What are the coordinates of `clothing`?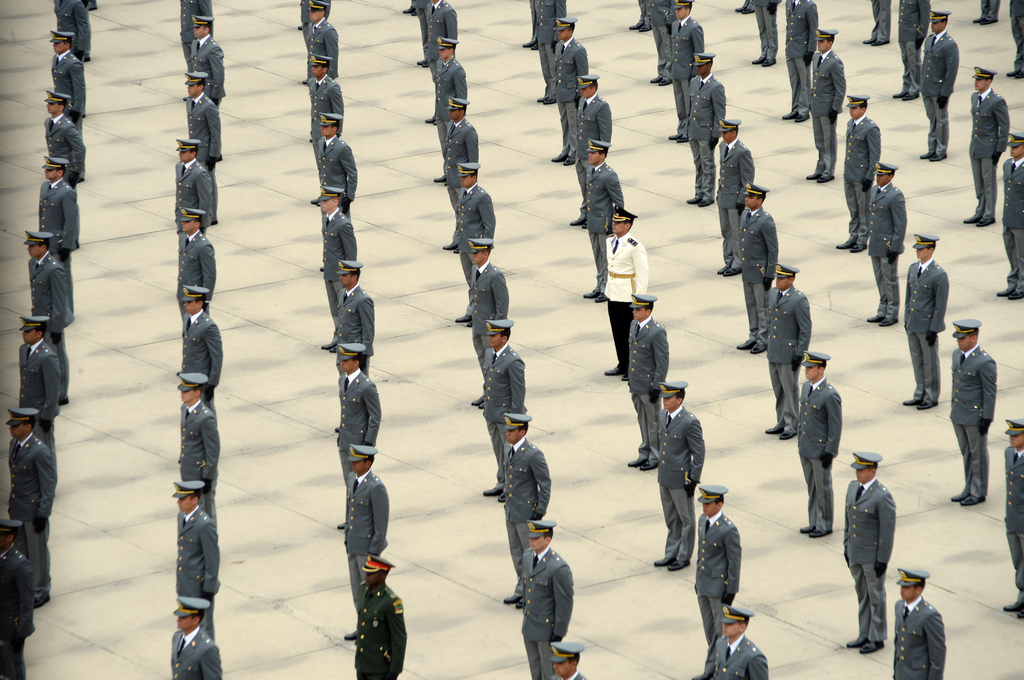
797,376,842,530.
